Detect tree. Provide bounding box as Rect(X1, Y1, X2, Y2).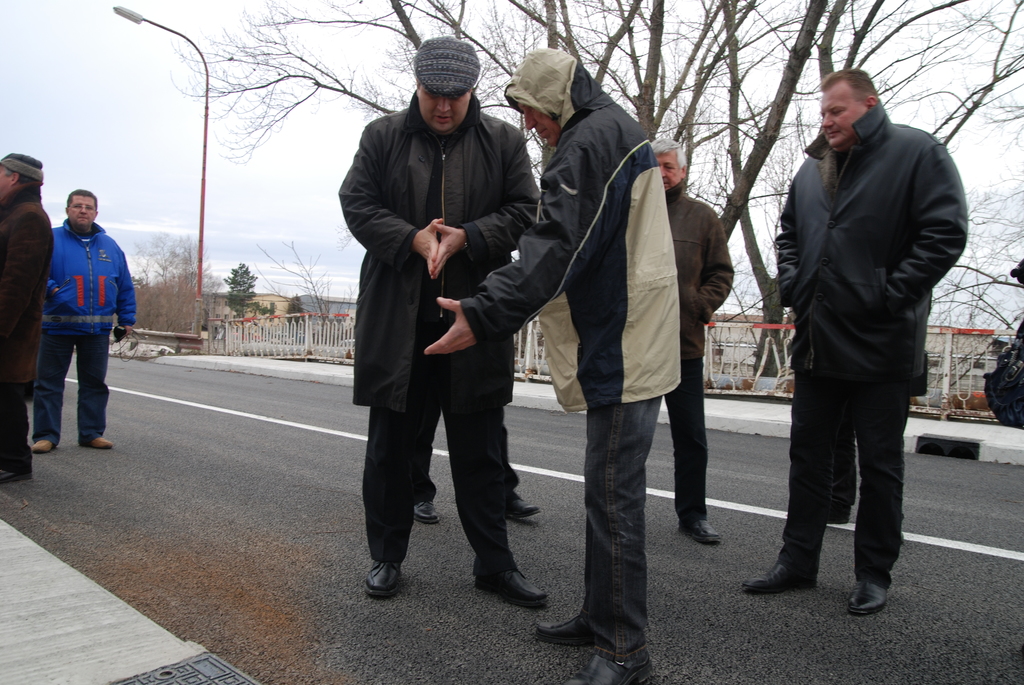
Rect(125, 226, 229, 344).
